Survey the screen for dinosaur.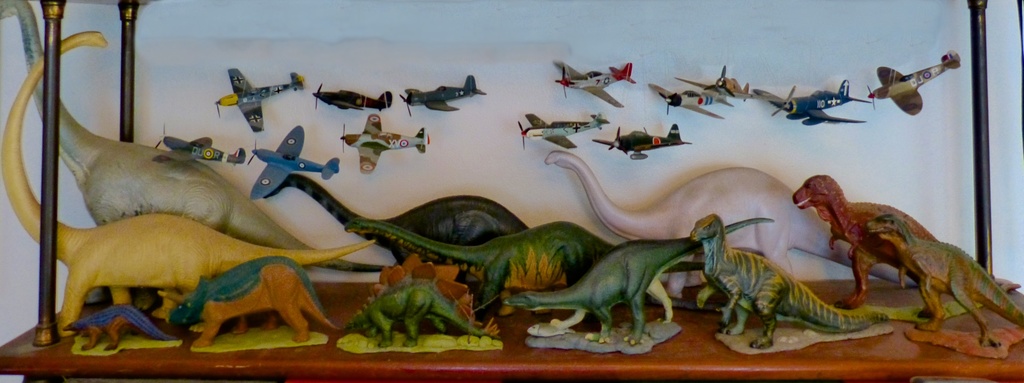
Survey found: pyautogui.locateOnScreen(545, 145, 918, 299).
